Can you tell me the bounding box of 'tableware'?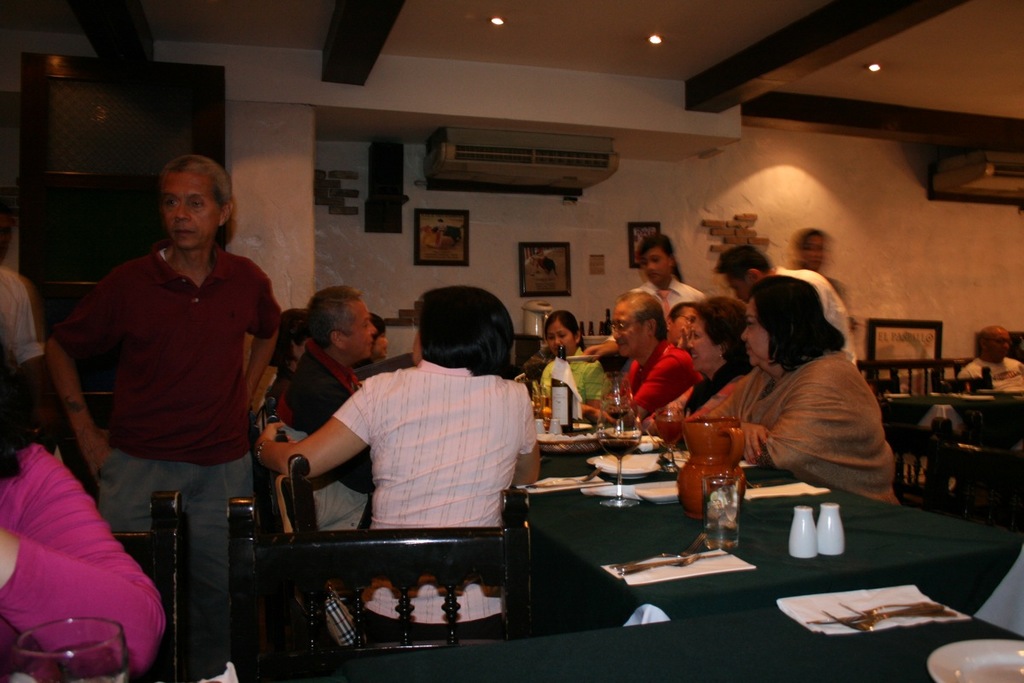
box(788, 505, 823, 558).
